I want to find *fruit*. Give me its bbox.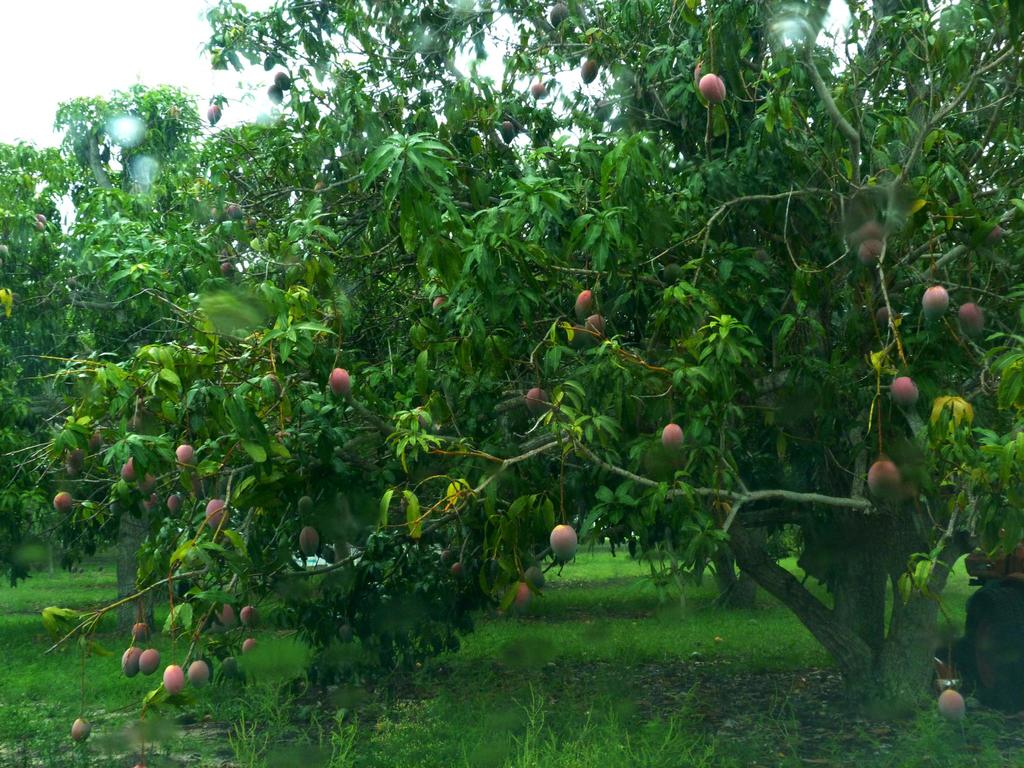
(214,604,232,631).
